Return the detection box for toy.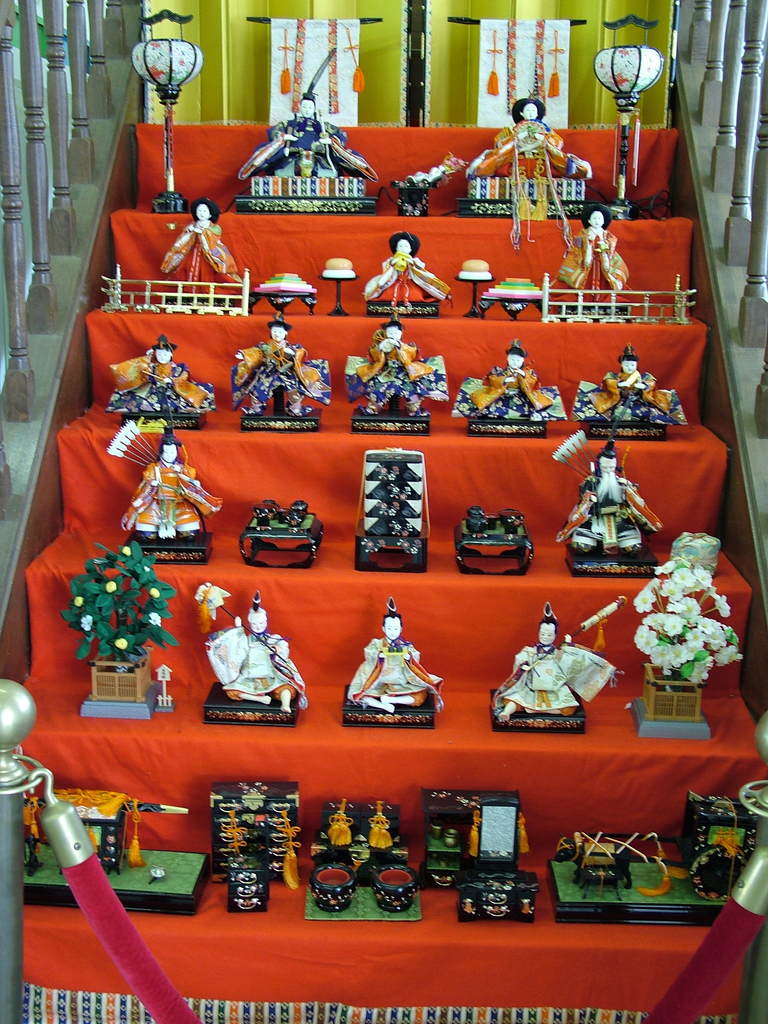
<region>234, 317, 327, 435</region>.
